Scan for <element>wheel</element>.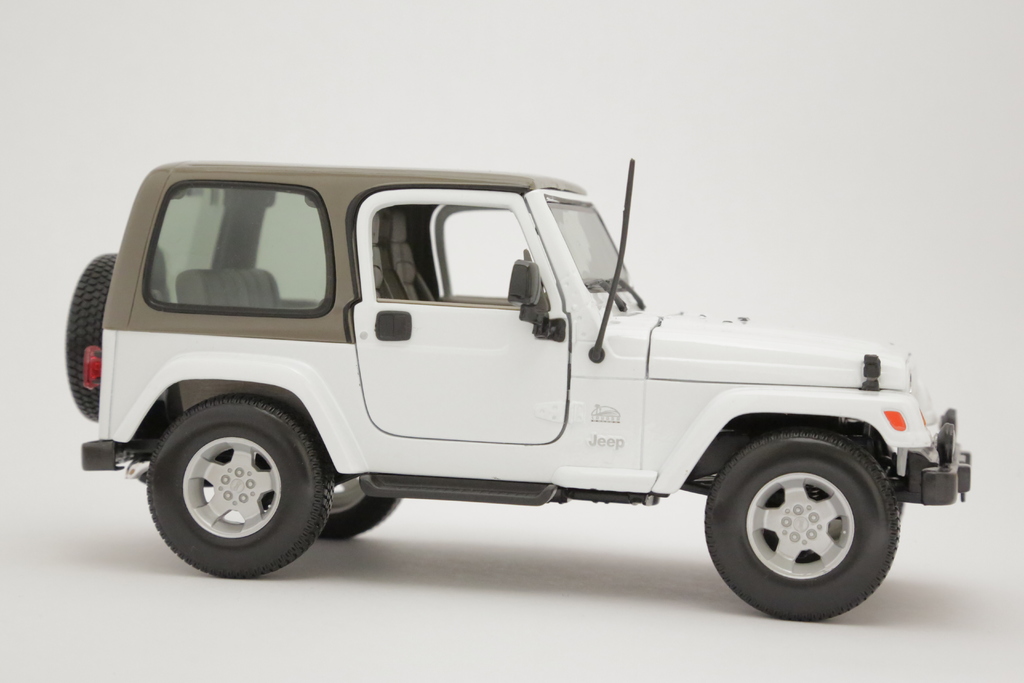
Scan result: bbox=[707, 436, 904, 614].
